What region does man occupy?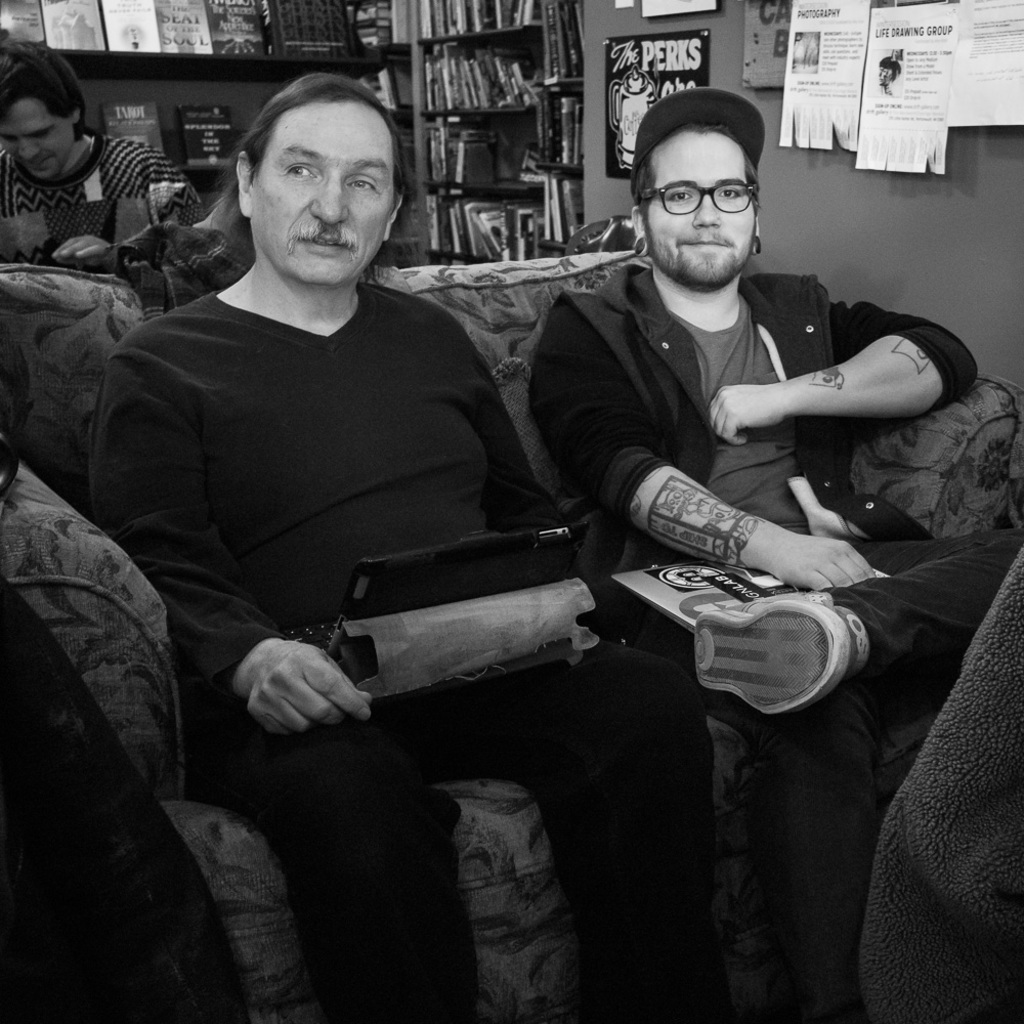
{"left": 74, "top": 89, "right": 672, "bottom": 952}.
